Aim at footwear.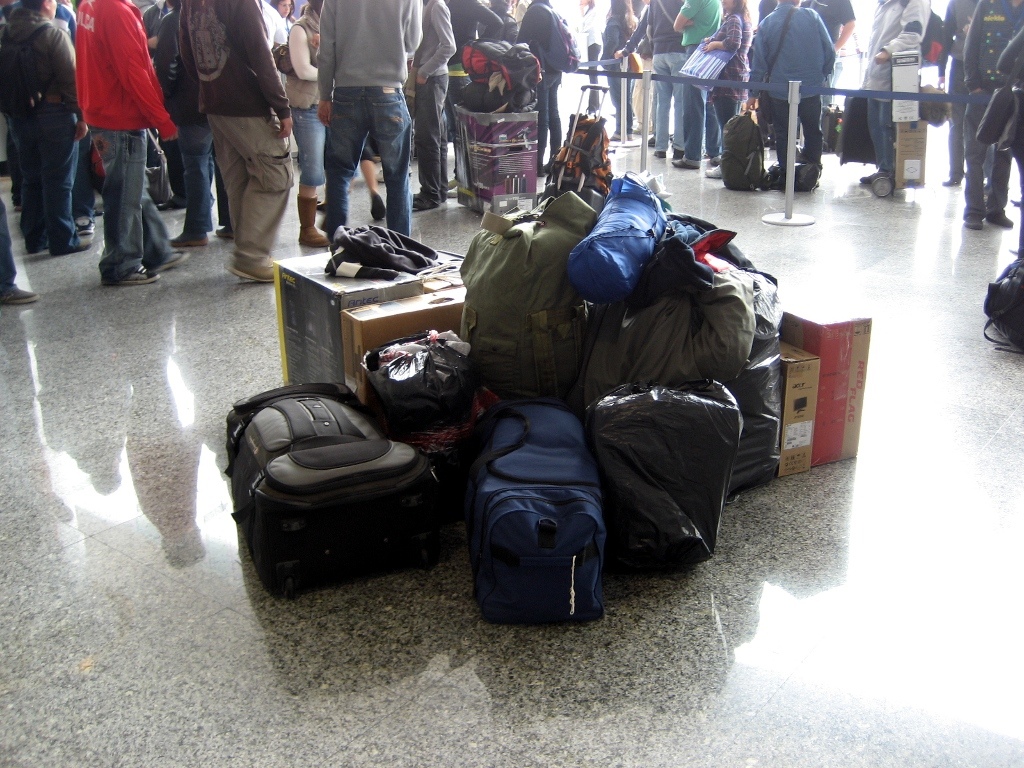
Aimed at detection(654, 150, 667, 158).
